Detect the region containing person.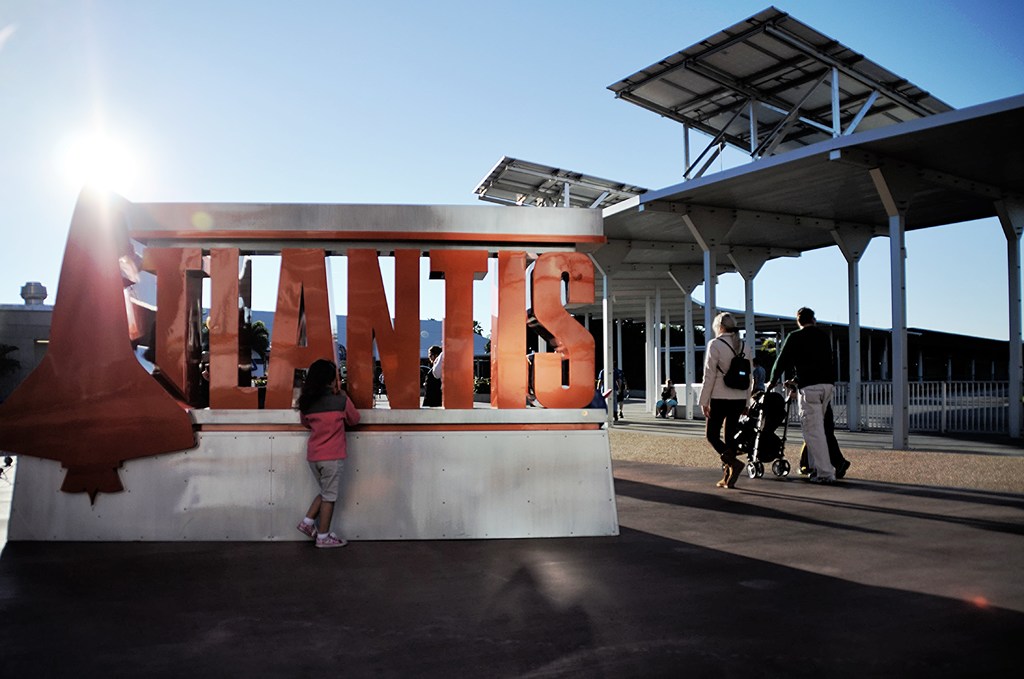
<bbox>797, 410, 850, 475</bbox>.
